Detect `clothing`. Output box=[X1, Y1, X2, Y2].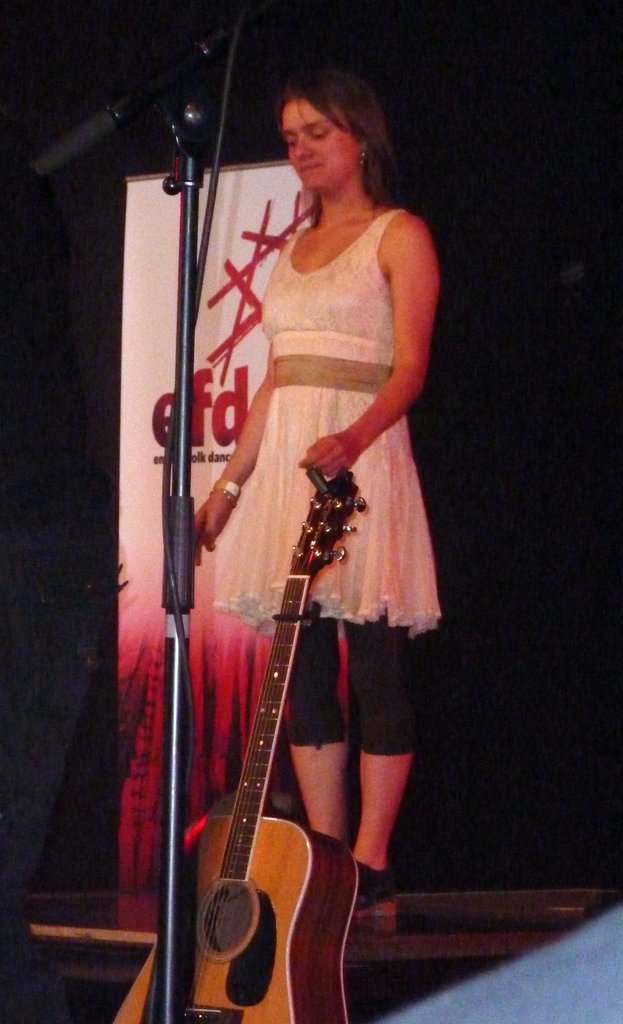
box=[211, 214, 444, 762].
